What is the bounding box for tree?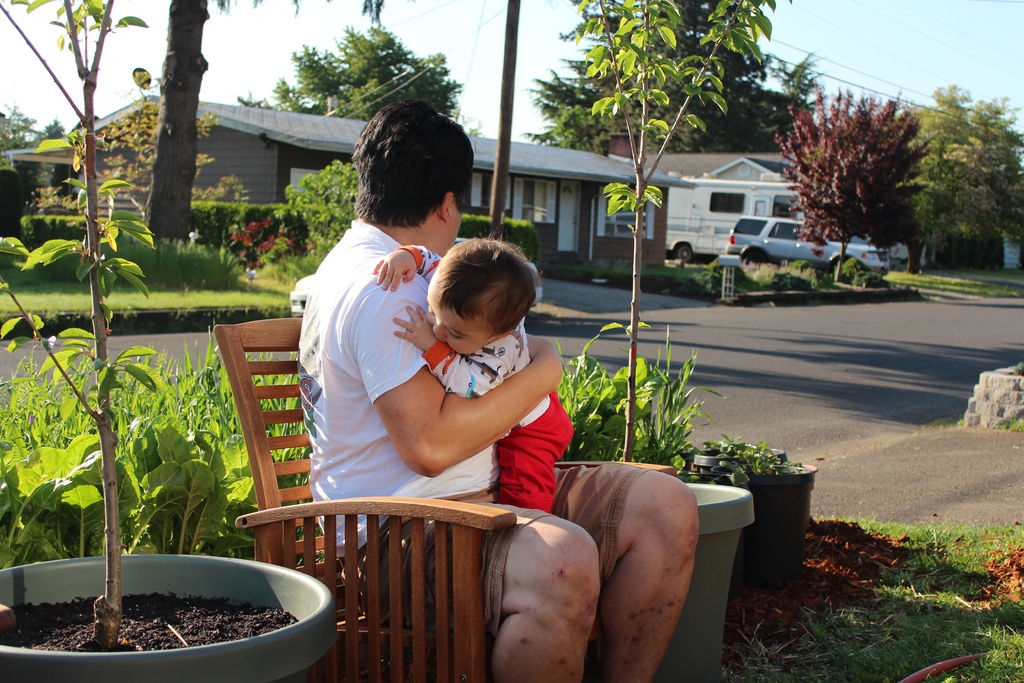
bbox=[897, 74, 1022, 270].
